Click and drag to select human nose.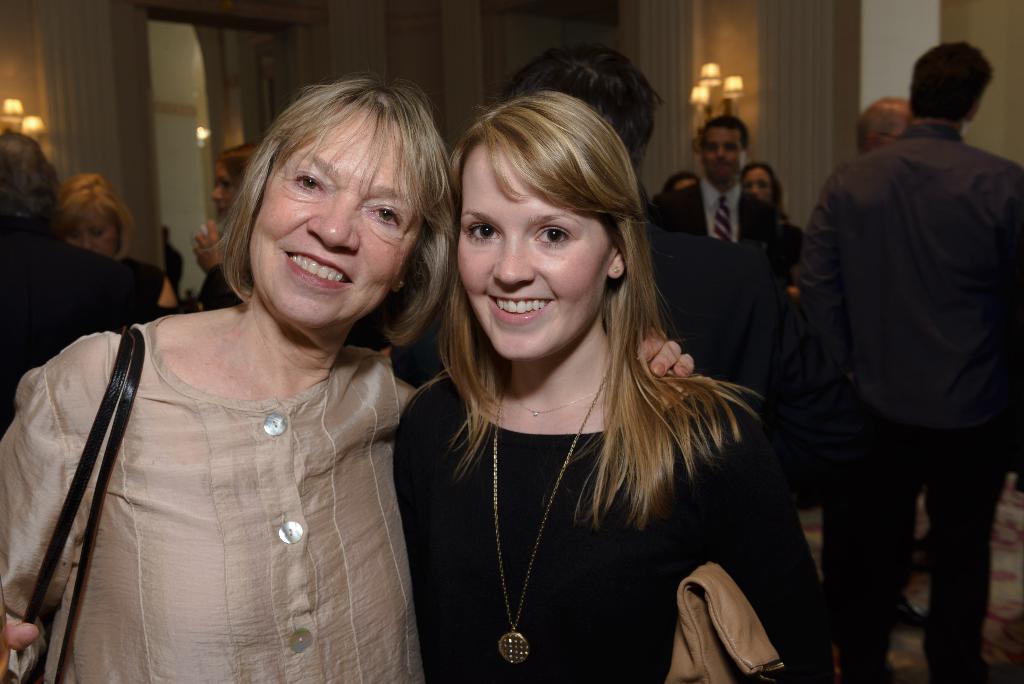
Selection: {"x1": 493, "y1": 226, "x2": 536, "y2": 284}.
